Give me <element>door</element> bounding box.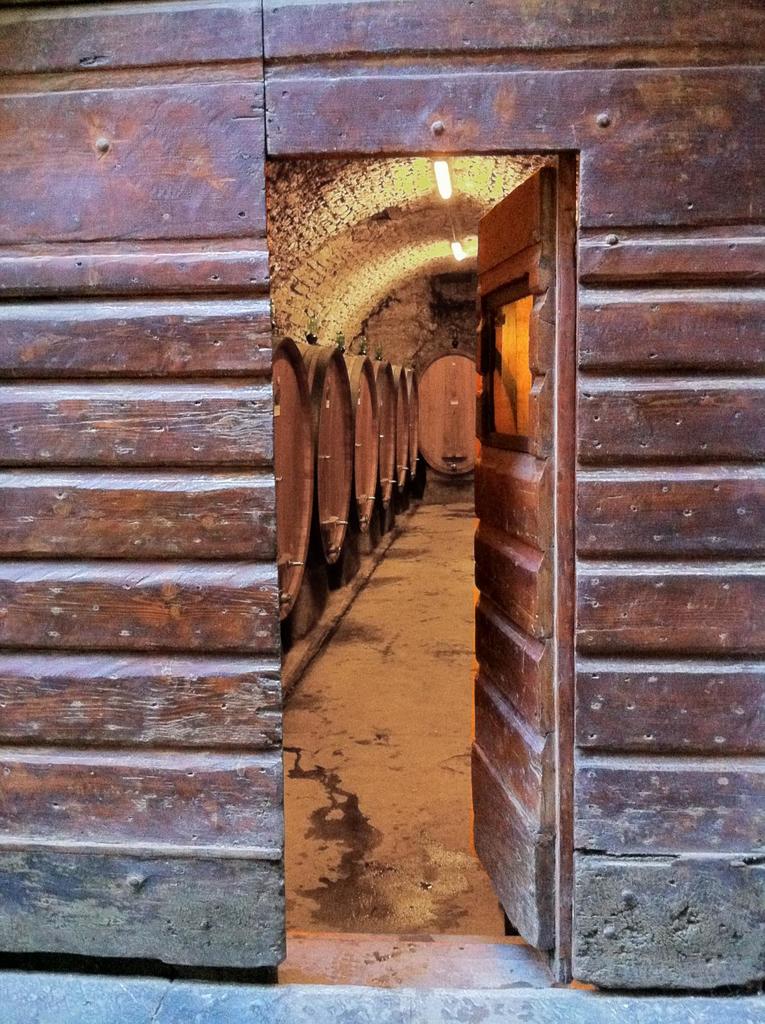
[439, 188, 553, 942].
